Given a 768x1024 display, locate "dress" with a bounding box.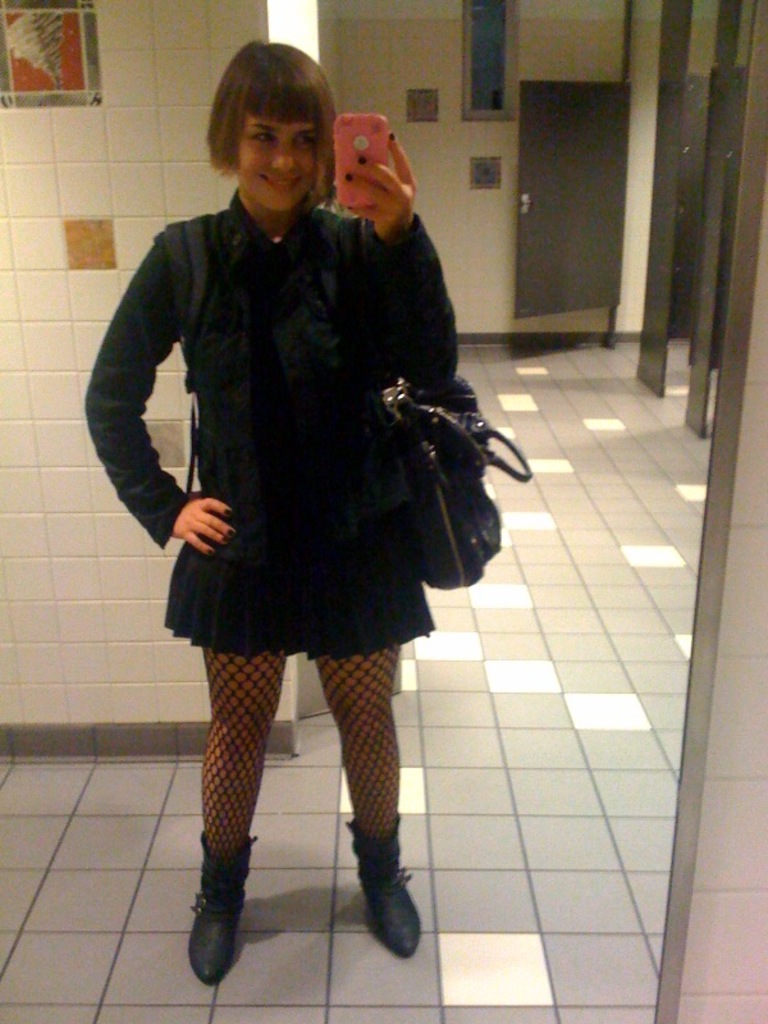
Located: [x1=81, y1=187, x2=462, y2=668].
